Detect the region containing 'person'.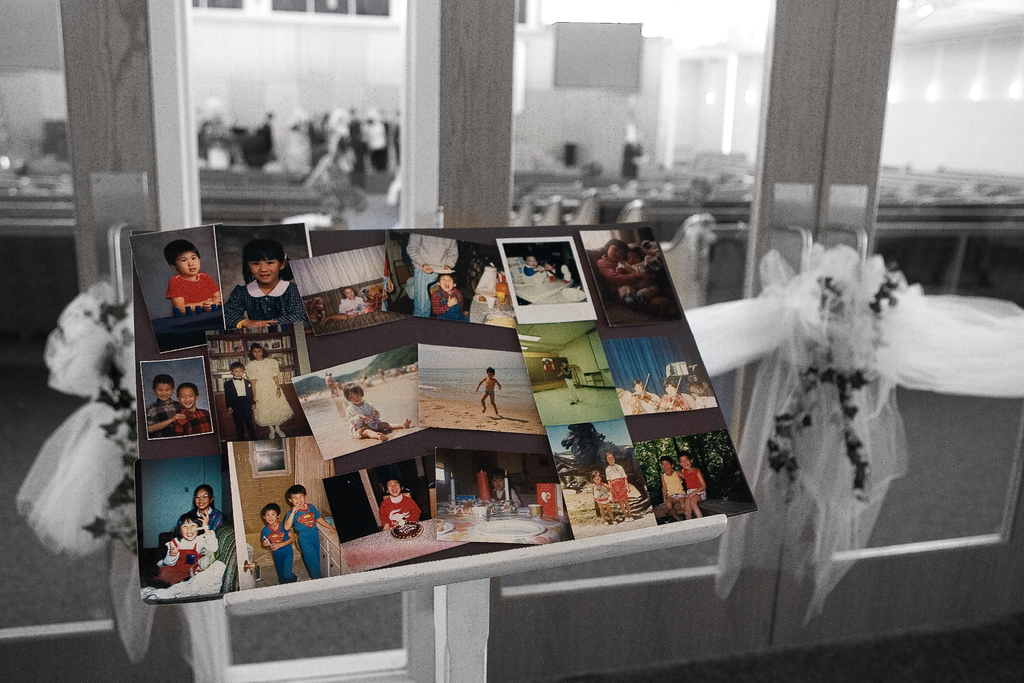
522/253/559/283.
